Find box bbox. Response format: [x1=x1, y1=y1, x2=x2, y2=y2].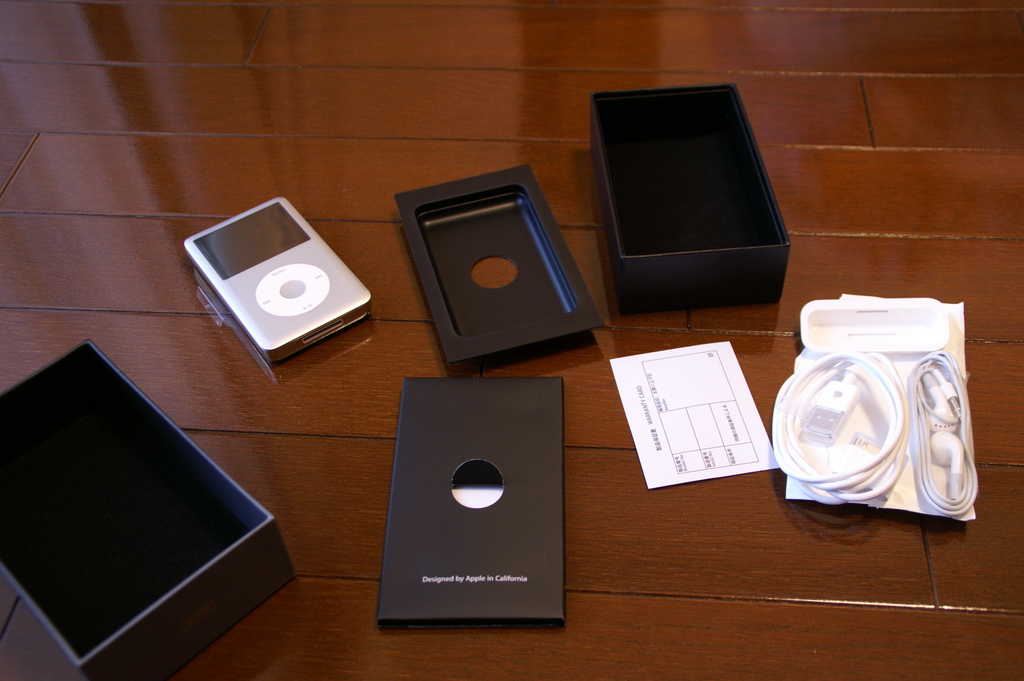
[x1=0, y1=343, x2=296, y2=680].
